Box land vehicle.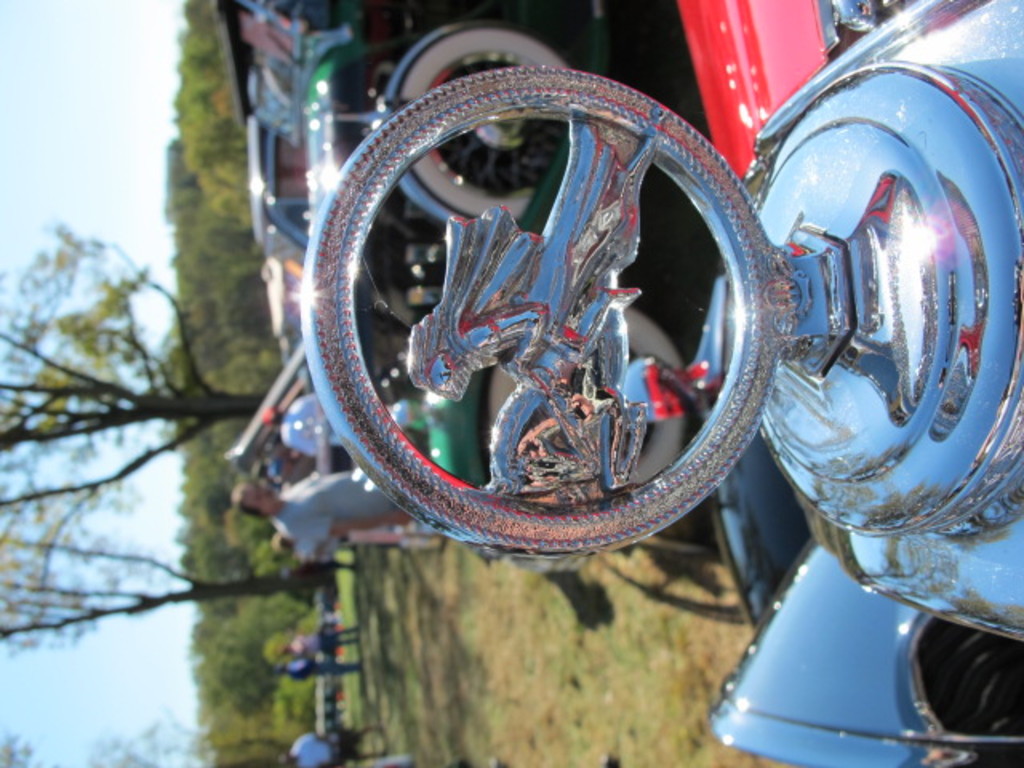
(left=253, top=0, right=605, bottom=486).
